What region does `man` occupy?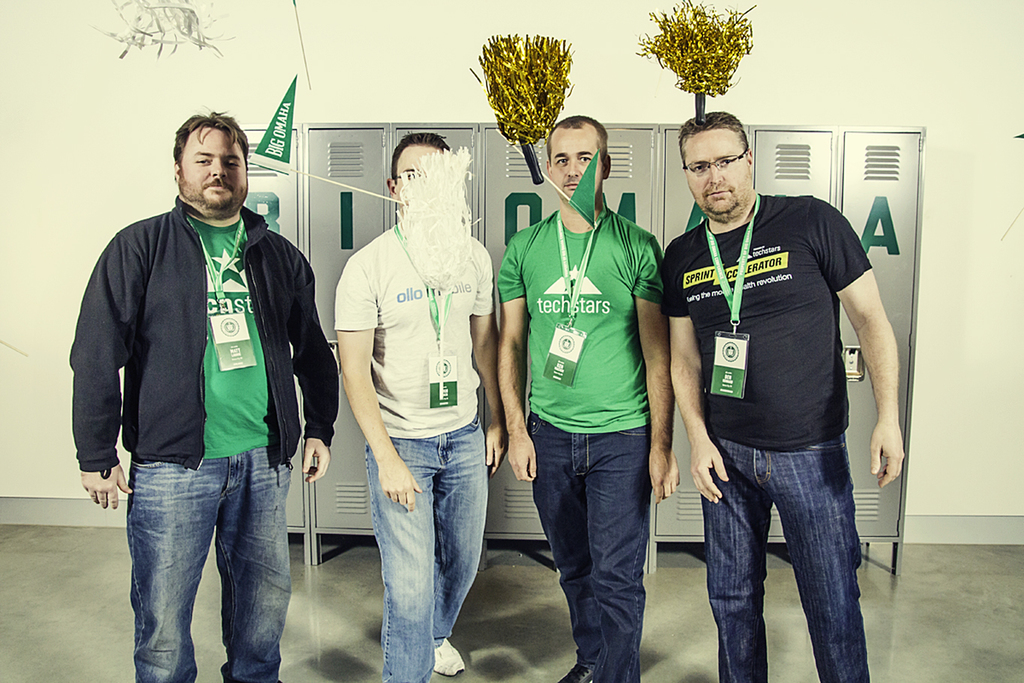
330/130/514/682.
